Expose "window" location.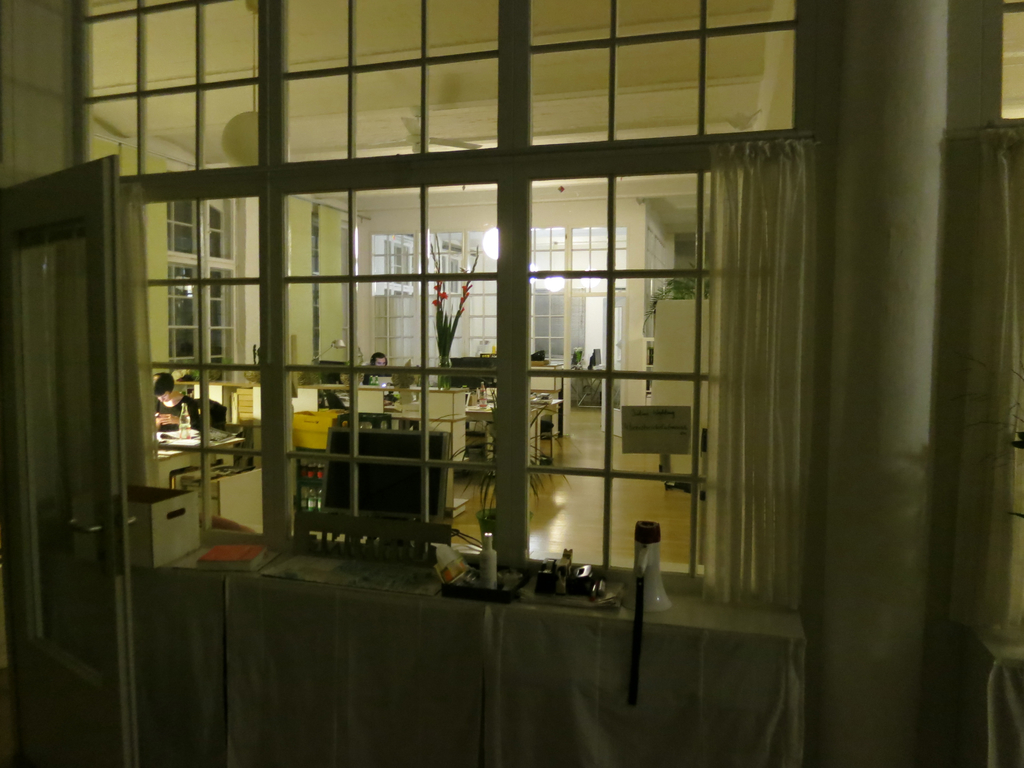
Exposed at 287 182 497 558.
